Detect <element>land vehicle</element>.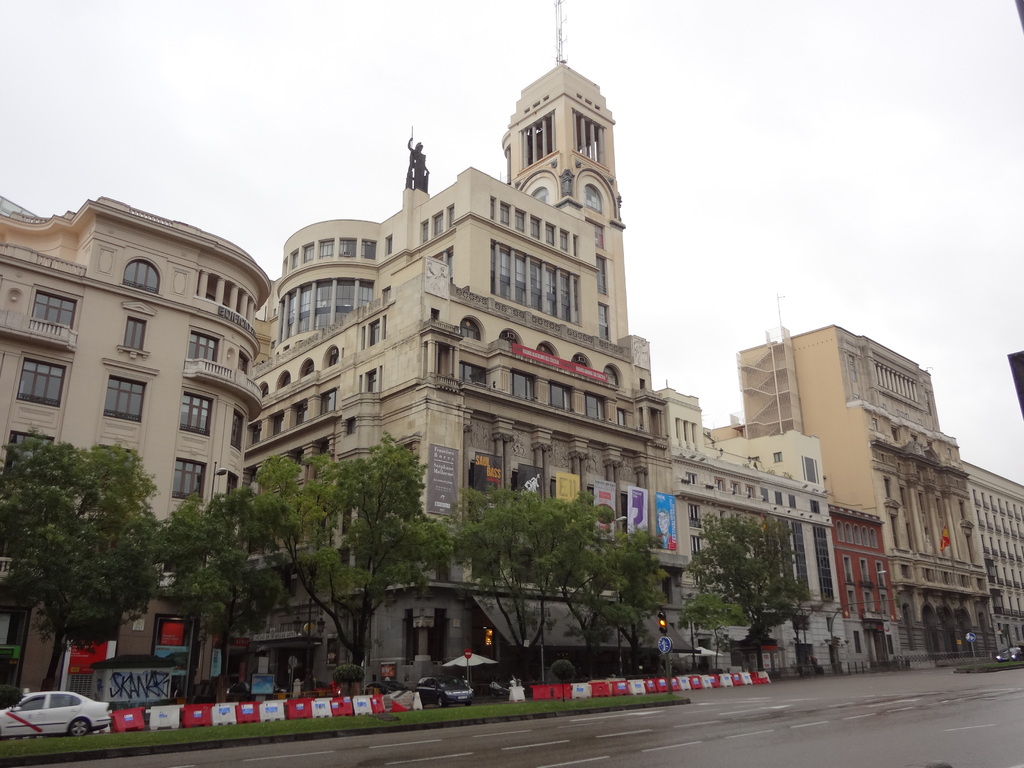
Detected at BBox(3, 685, 111, 748).
